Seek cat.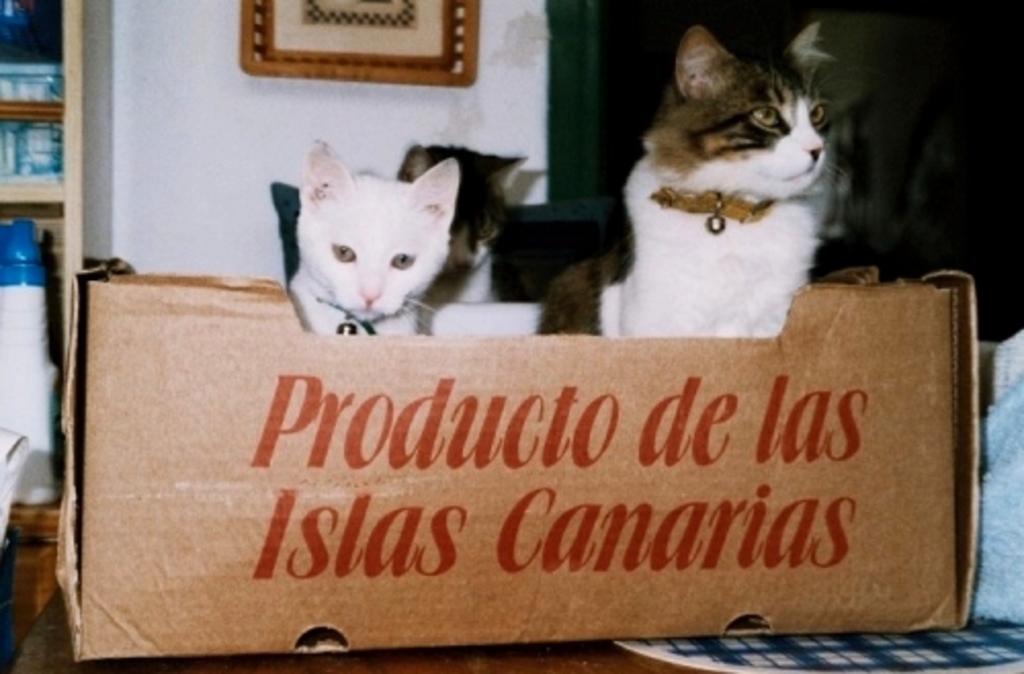
pyautogui.locateOnScreen(532, 14, 881, 336).
